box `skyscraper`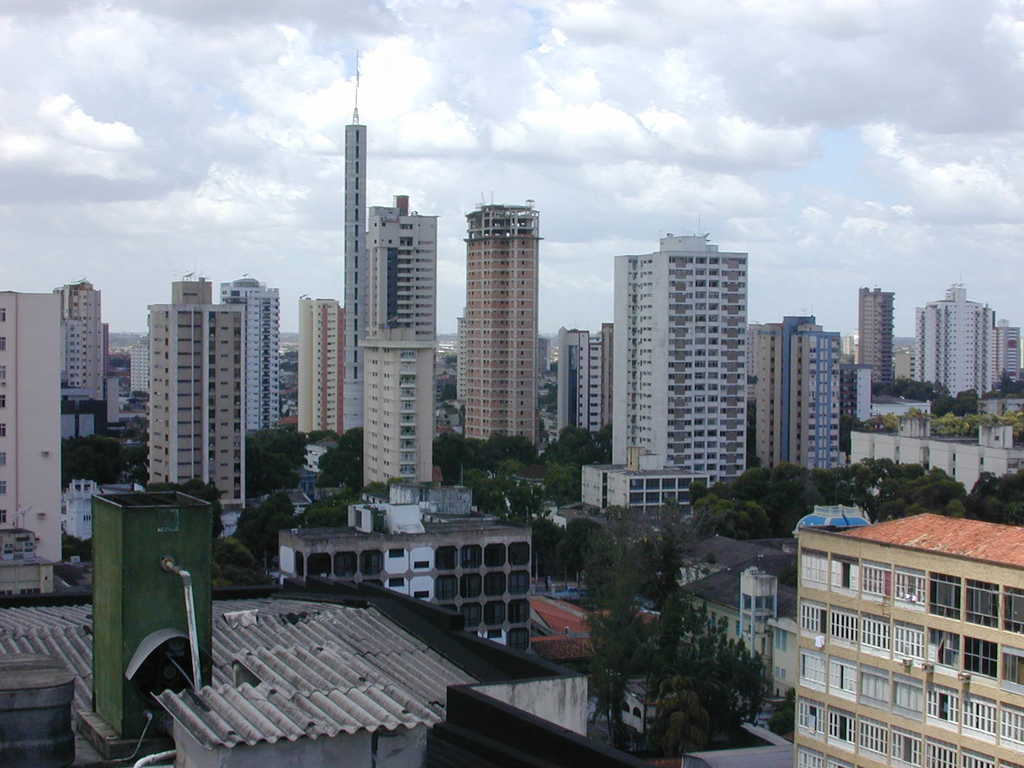
[358, 192, 442, 492]
